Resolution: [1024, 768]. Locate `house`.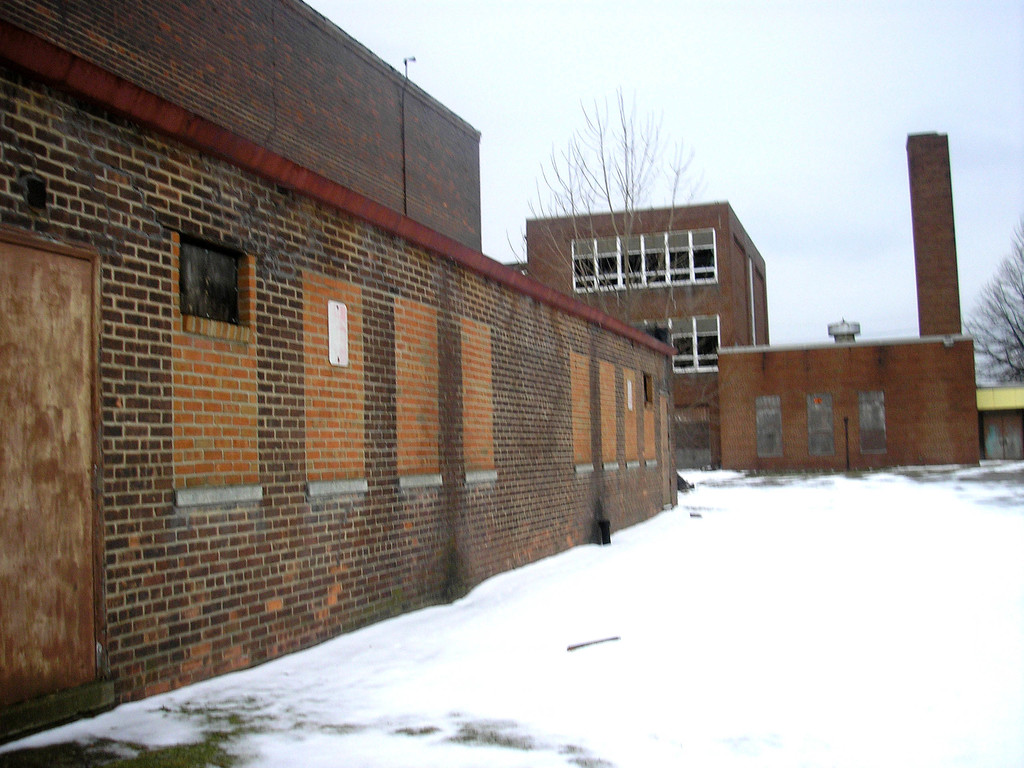
712 132 976 476.
